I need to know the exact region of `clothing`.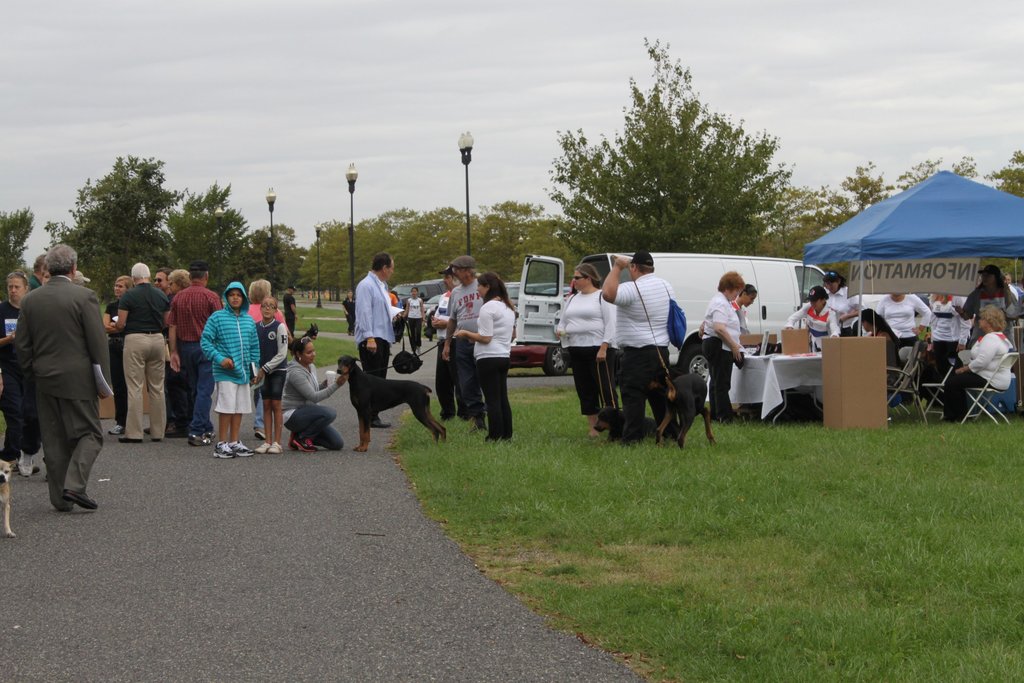
Region: [473,297,516,439].
